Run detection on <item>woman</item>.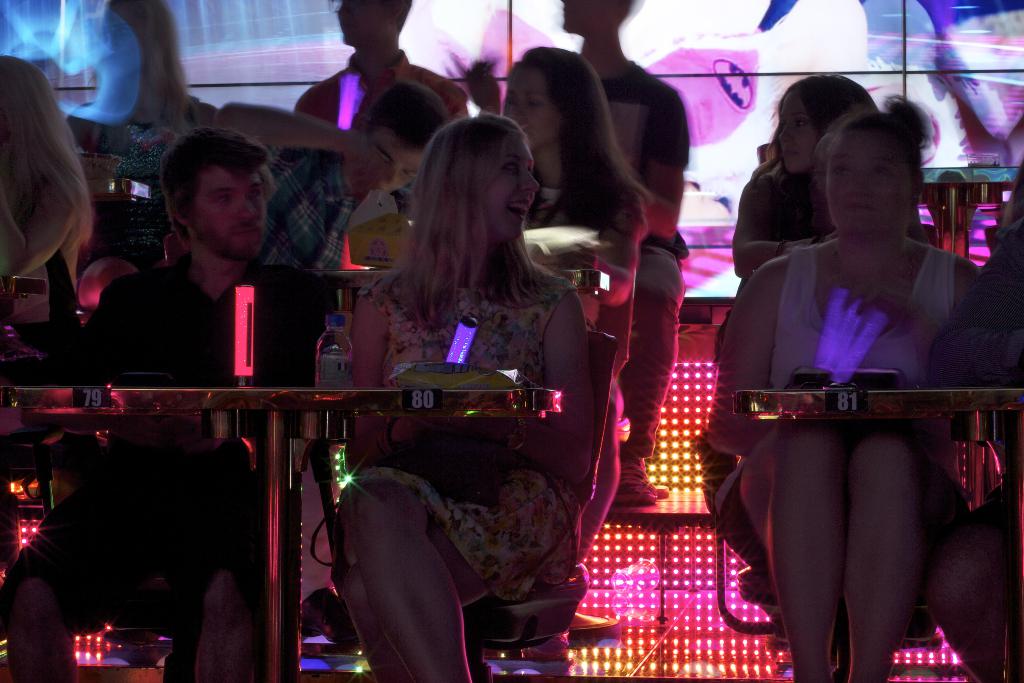
Result: pyautogui.locateOnScreen(497, 53, 629, 547).
